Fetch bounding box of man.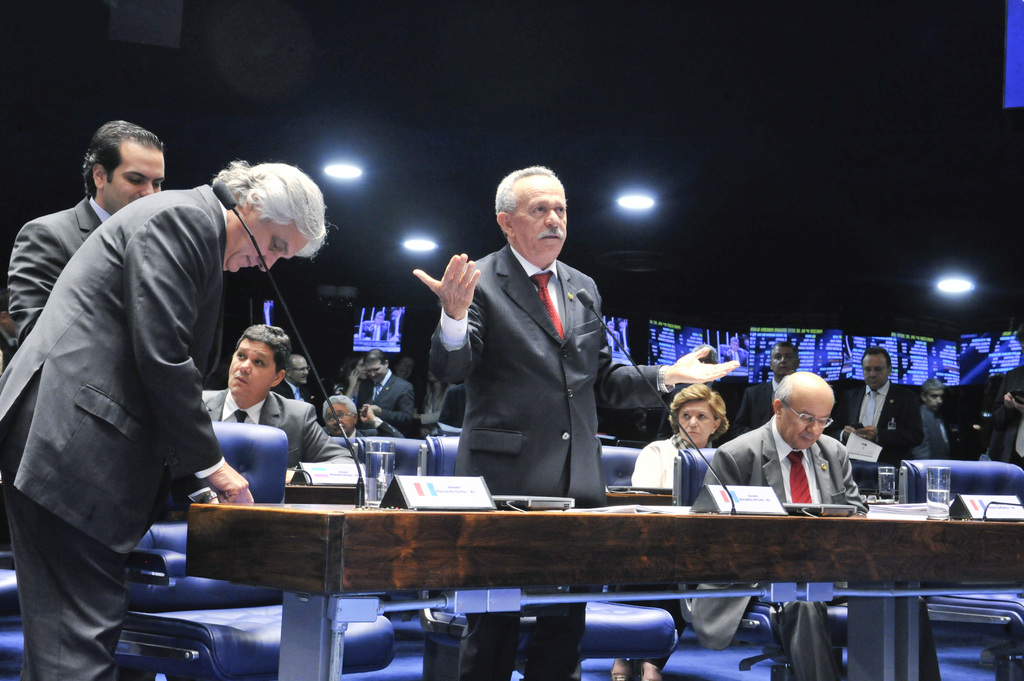
Bbox: 693,369,872,513.
